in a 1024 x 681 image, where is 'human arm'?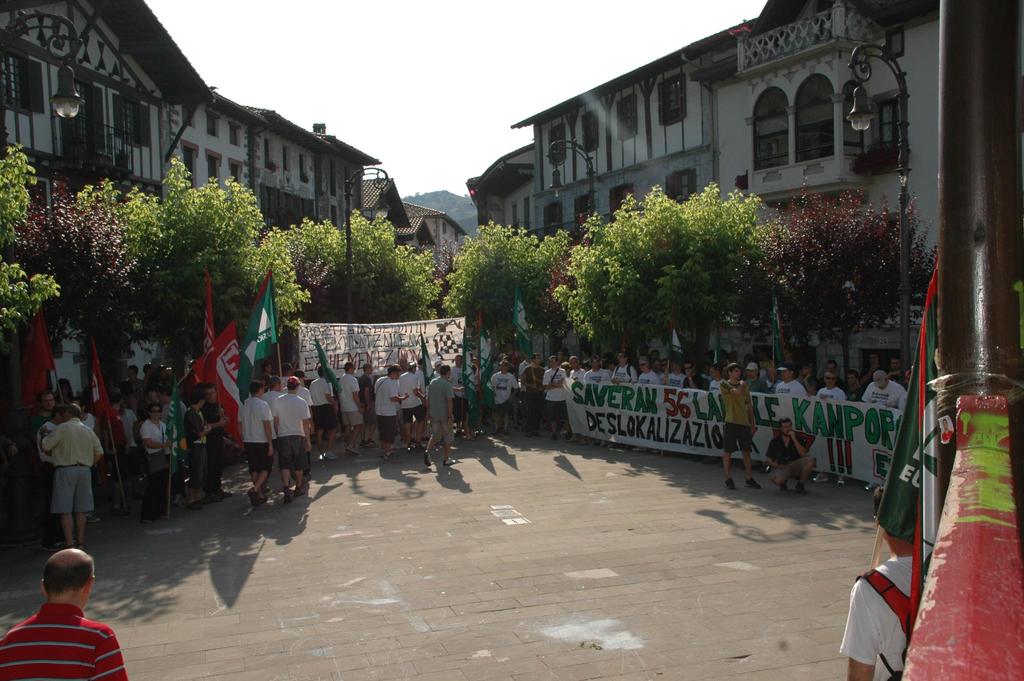
detection(140, 422, 172, 447).
